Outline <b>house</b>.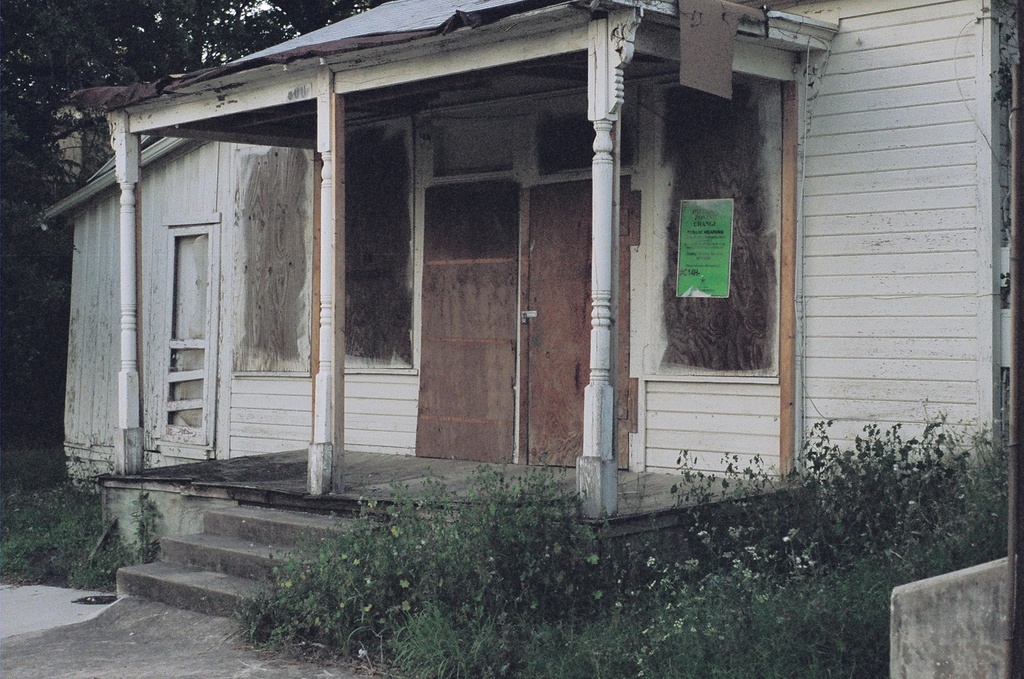
Outline: l=17, t=0, r=907, b=560.
